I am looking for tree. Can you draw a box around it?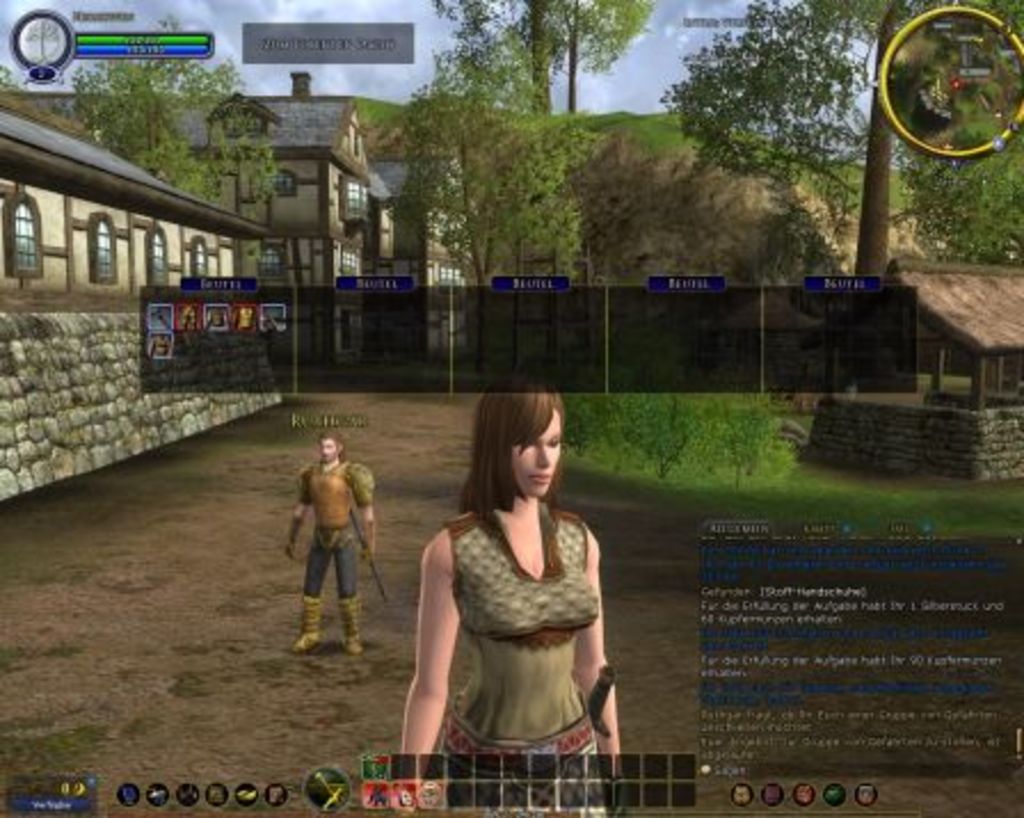
Sure, the bounding box is x1=661 y1=0 x2=930 y2=276.
